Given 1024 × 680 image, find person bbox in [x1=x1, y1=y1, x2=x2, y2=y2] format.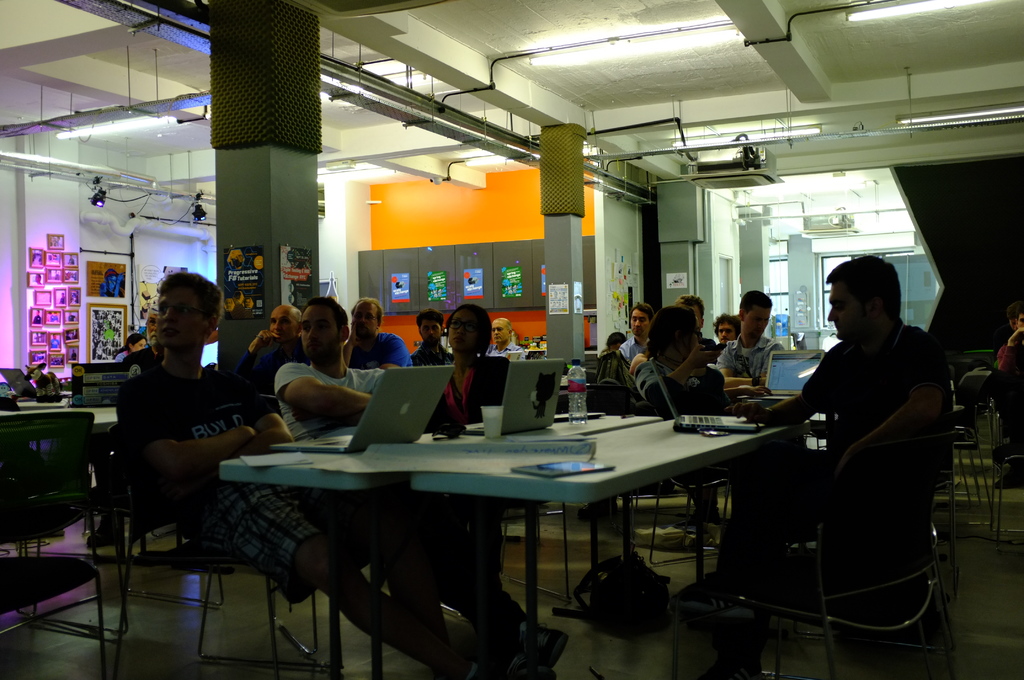
[x1=115, y1=281, x2=447, y2=679].
